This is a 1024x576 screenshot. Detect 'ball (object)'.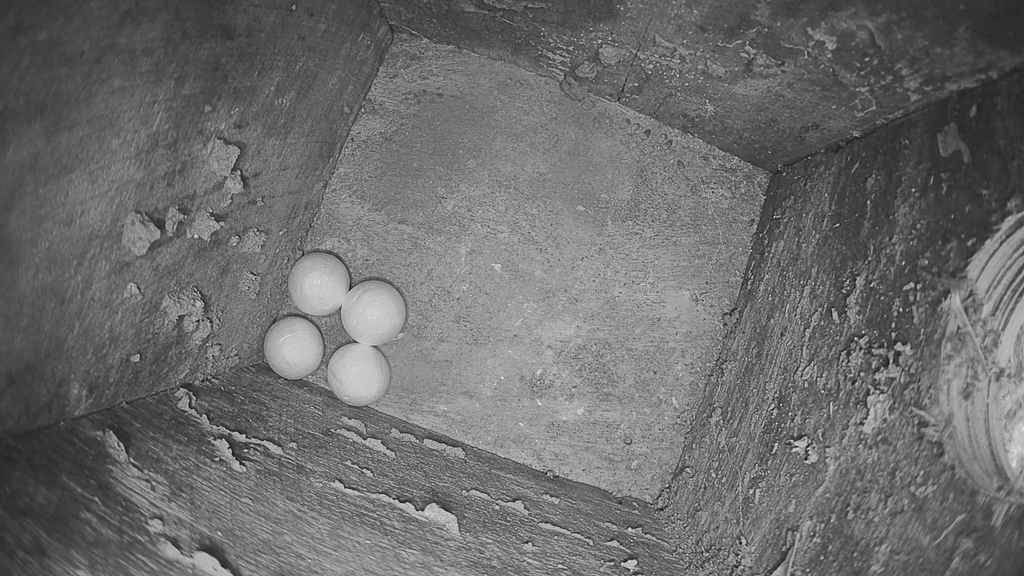
(x1=323, y1=342, x2=387, y2=404).
